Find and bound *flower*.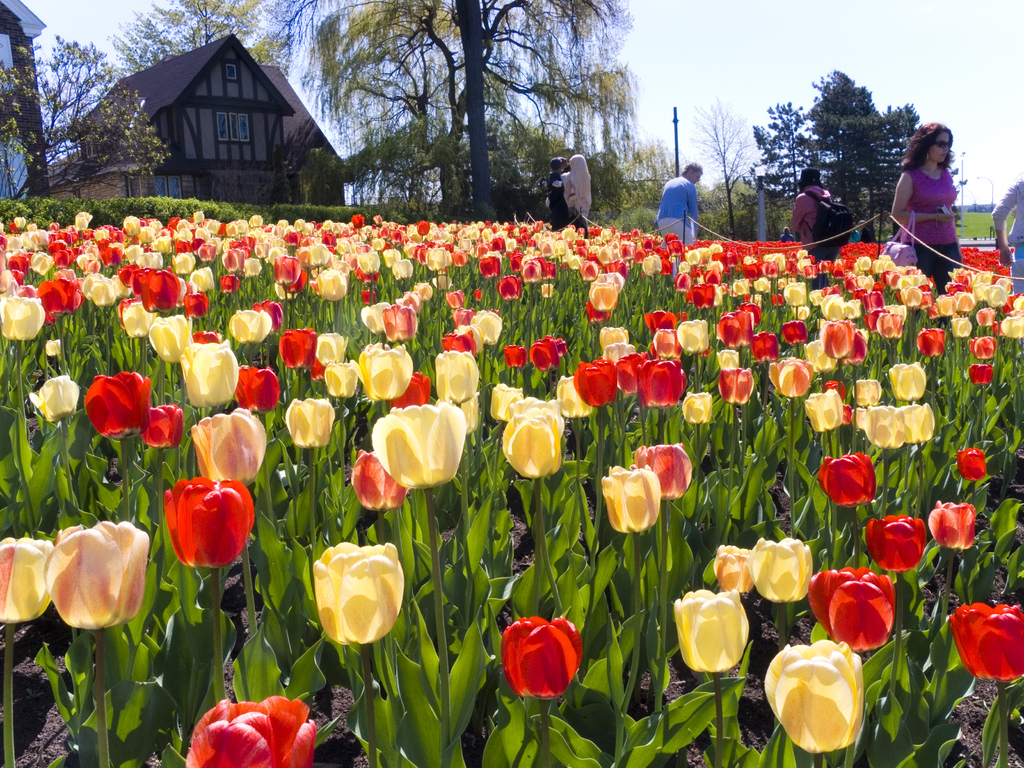
Bound: locate(767, 642, 865, 760).
